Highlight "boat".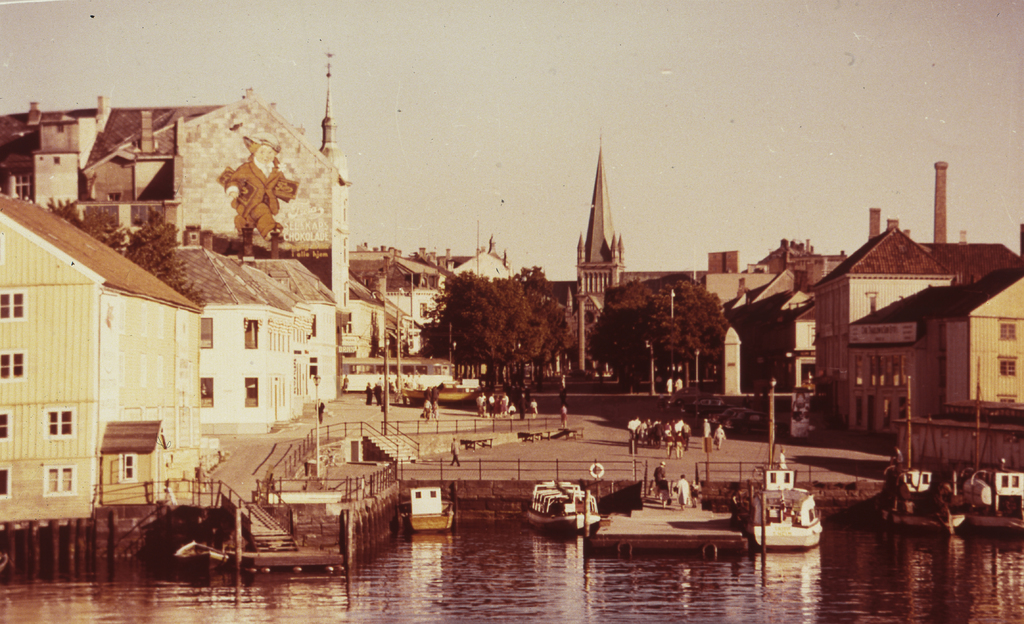
Highlighted region: bbox=[527, 476, 601, 535].
